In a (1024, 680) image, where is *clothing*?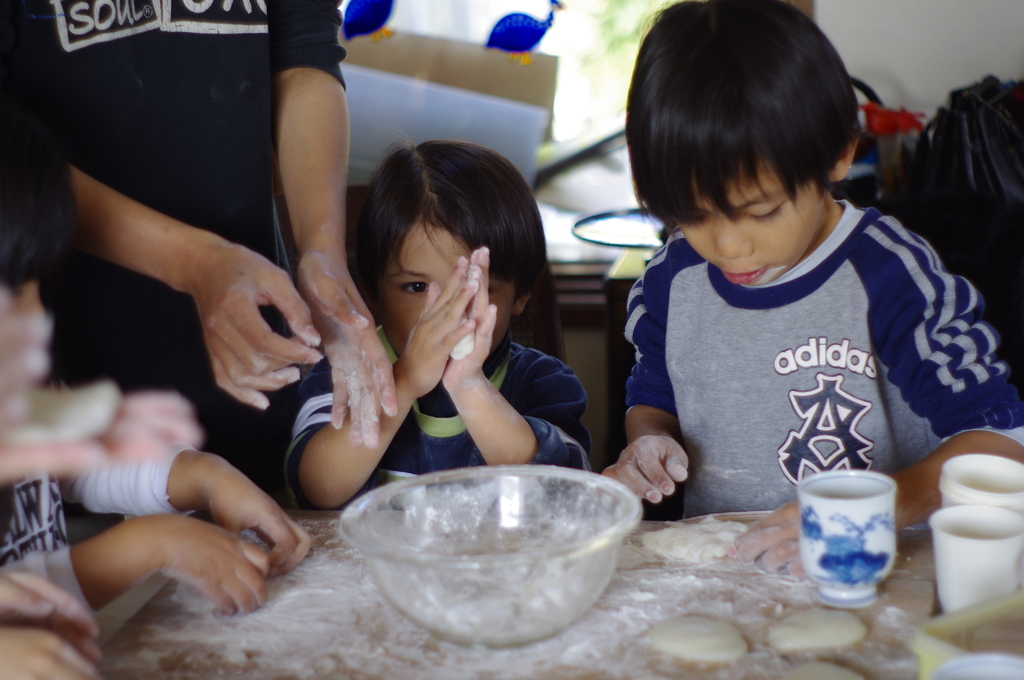
0:535:107:630.
